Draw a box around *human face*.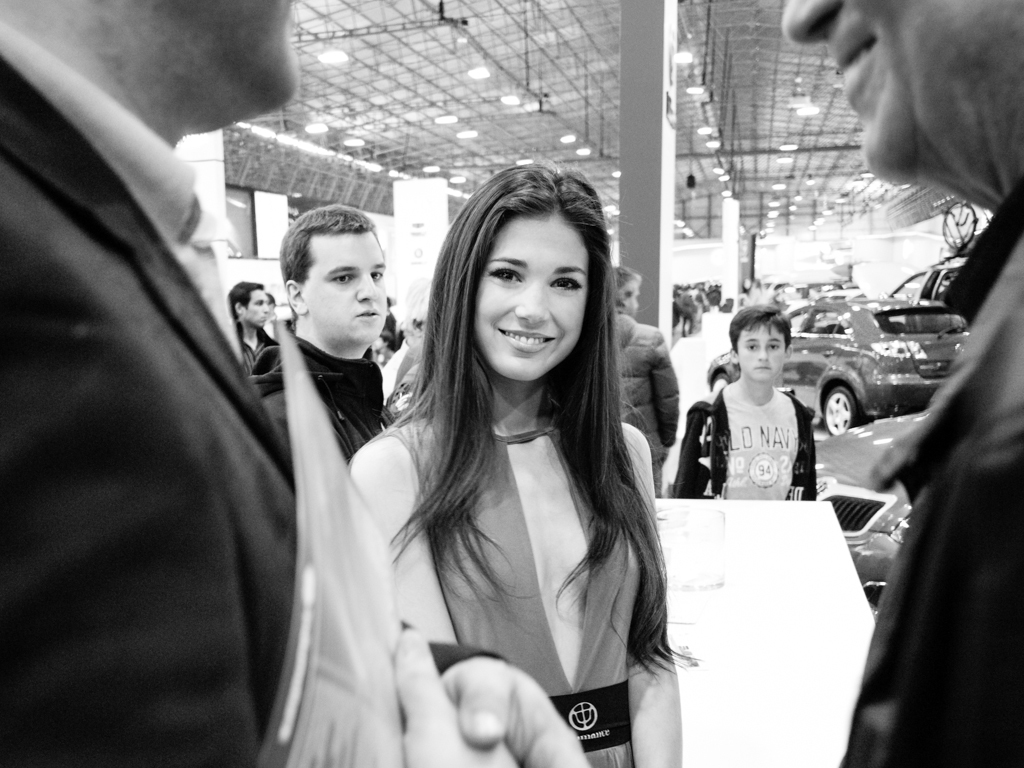
left=242, top=286, right=273, bottom=330.
